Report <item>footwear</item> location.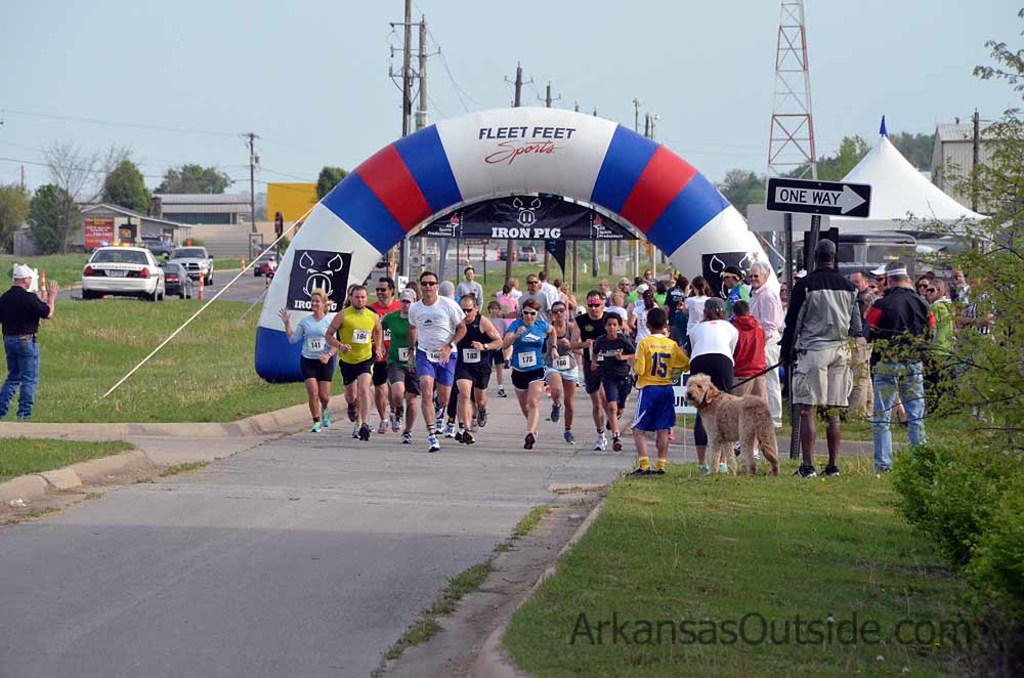
Report: [493, 387, 505, 398].
